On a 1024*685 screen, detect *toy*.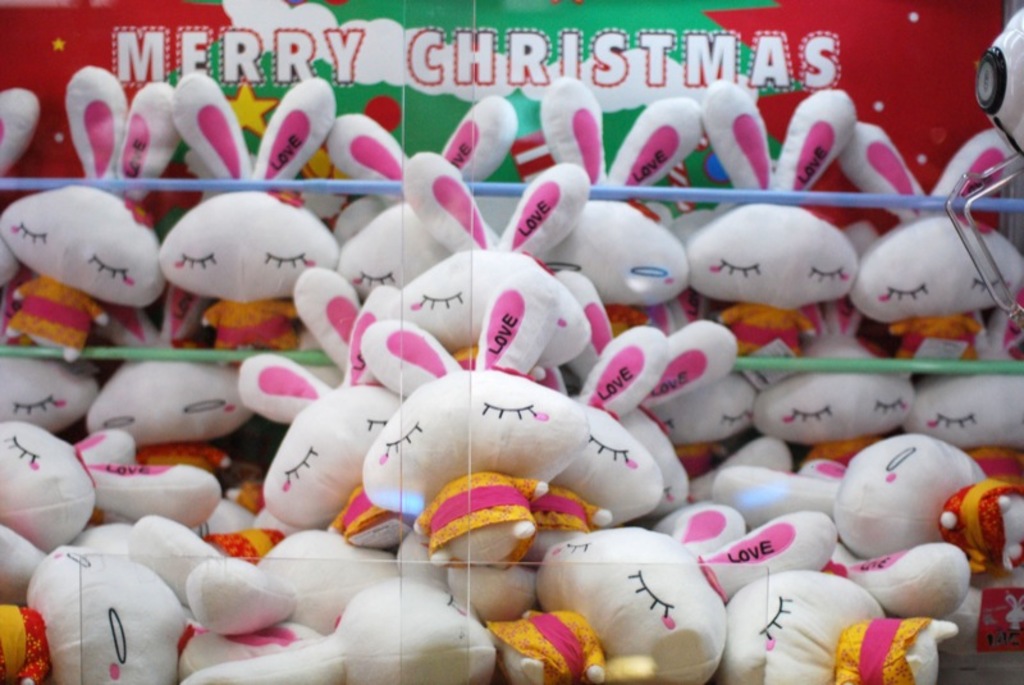
rect(653, 343, 762, 489).
